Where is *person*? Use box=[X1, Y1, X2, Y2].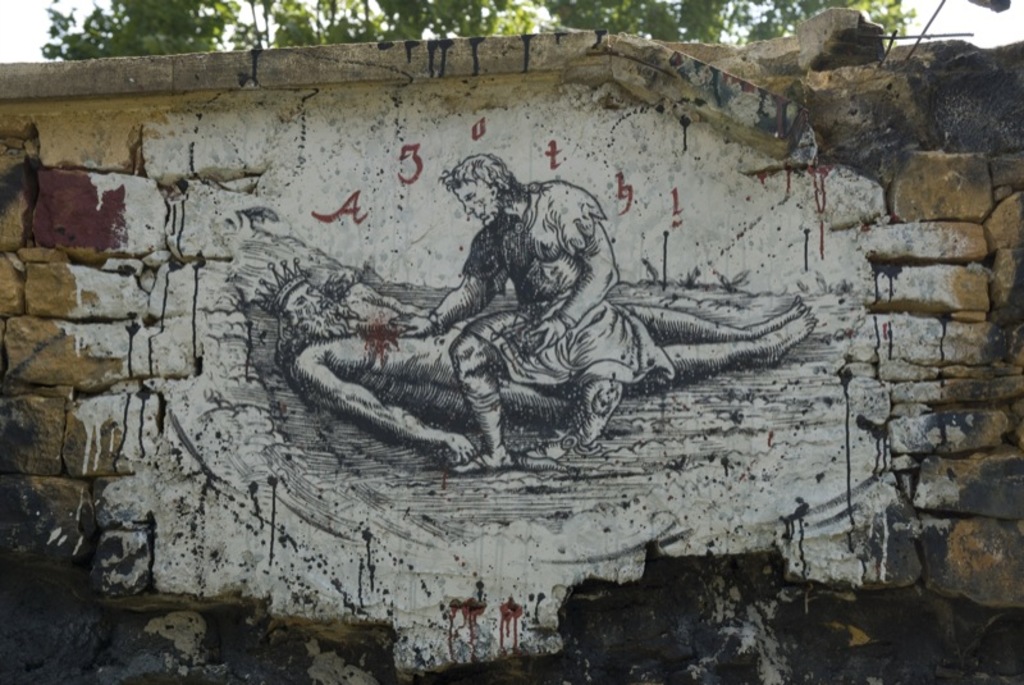
box=[251, 251, 815, 466].
